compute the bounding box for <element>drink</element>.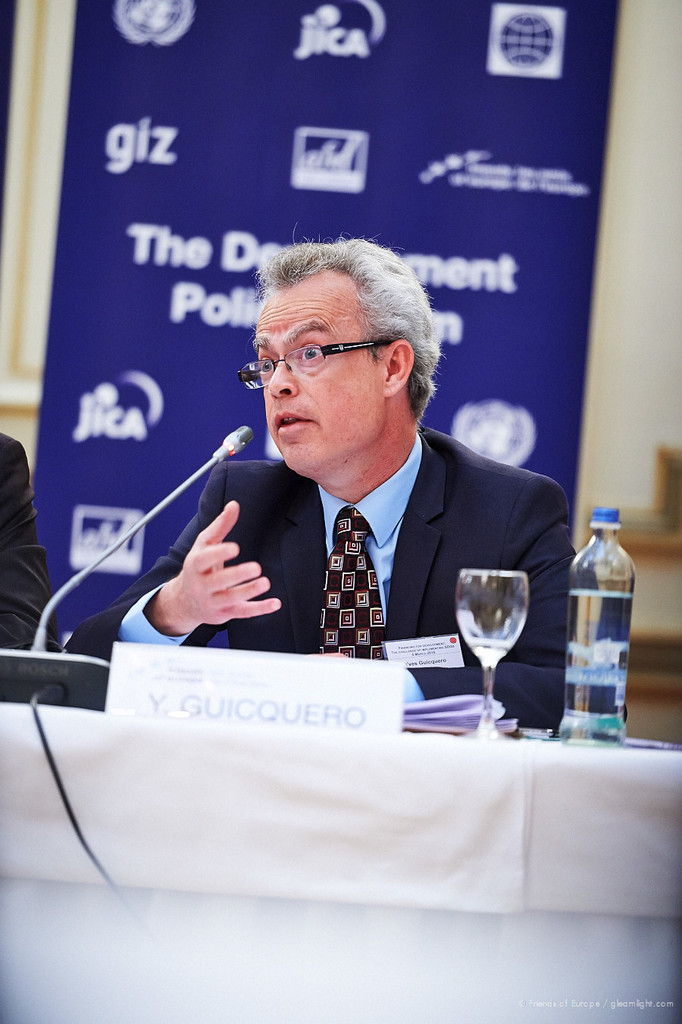
x1=556 y1=589 x2=632 y2=744.
